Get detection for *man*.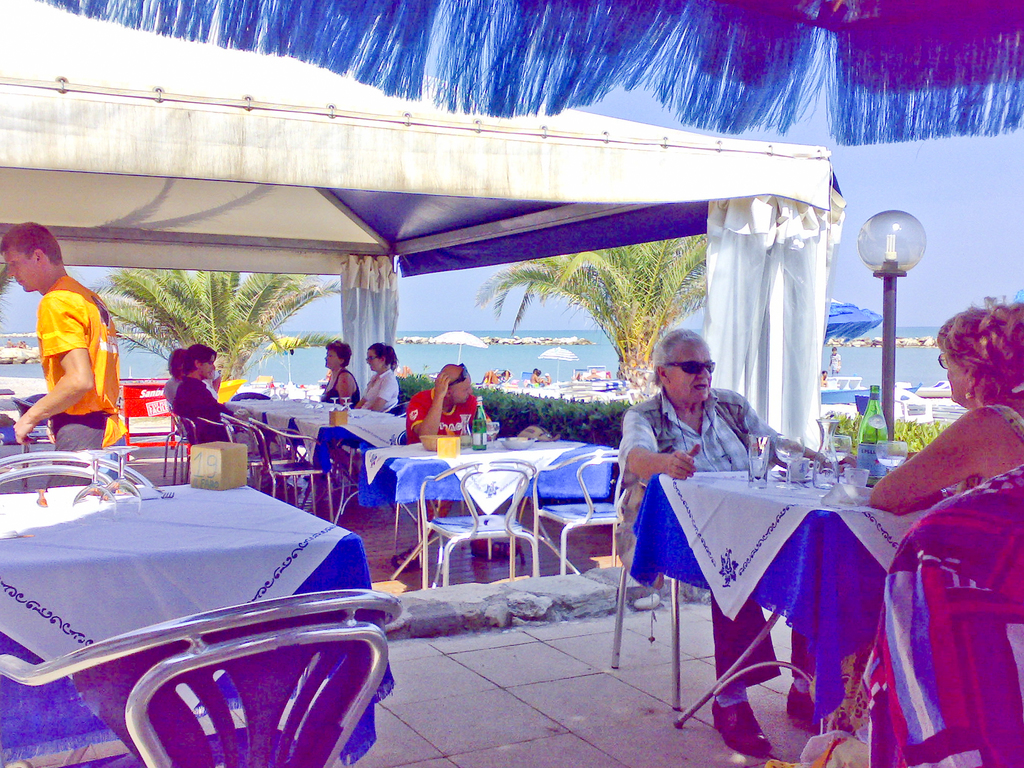
Detection: 616,326,858,751.
